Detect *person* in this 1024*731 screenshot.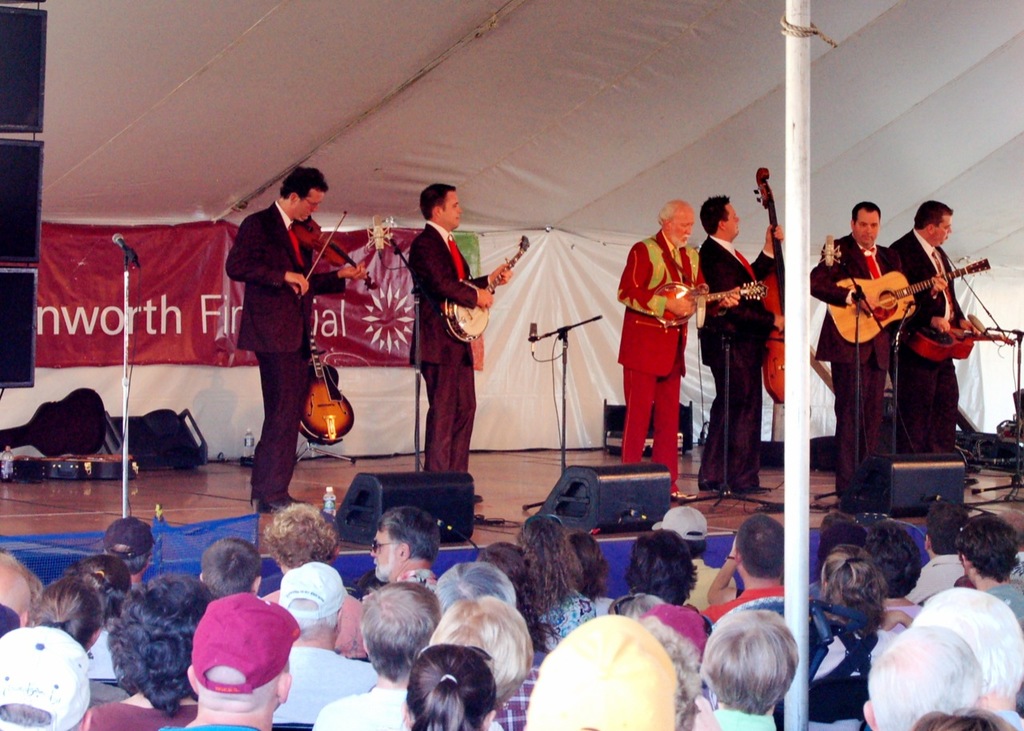
Detection: [889, 198, 986, 458].
